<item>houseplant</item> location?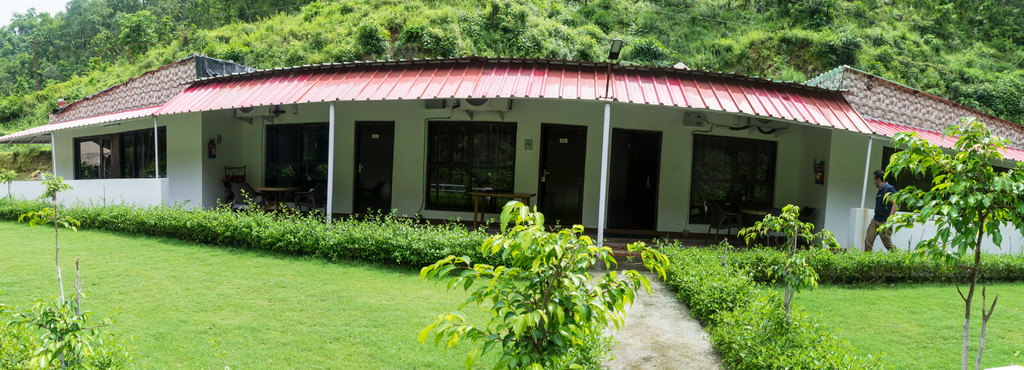
40,172,71,280
